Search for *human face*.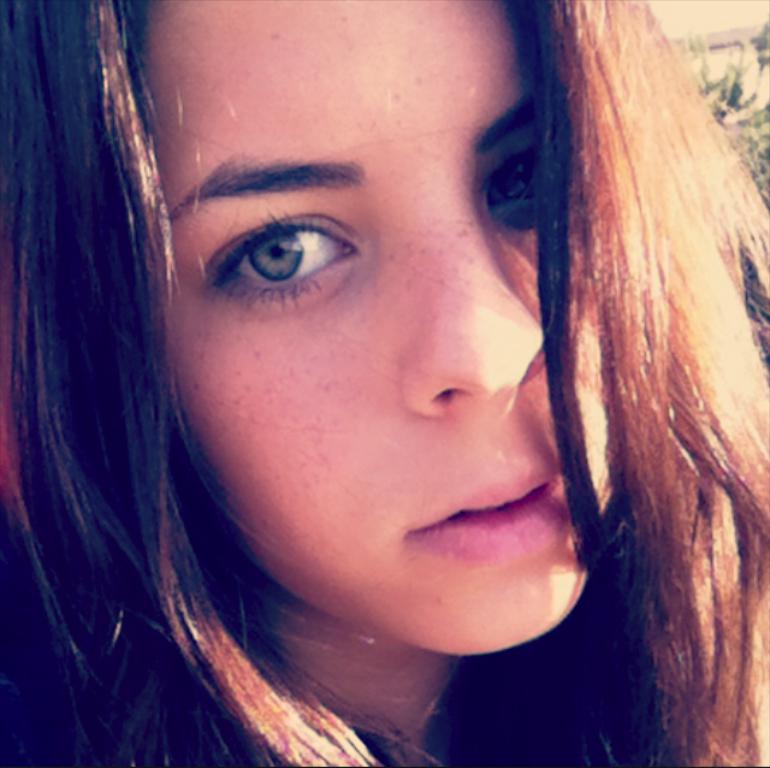
Found at box=[146, 0, 593, 652].
